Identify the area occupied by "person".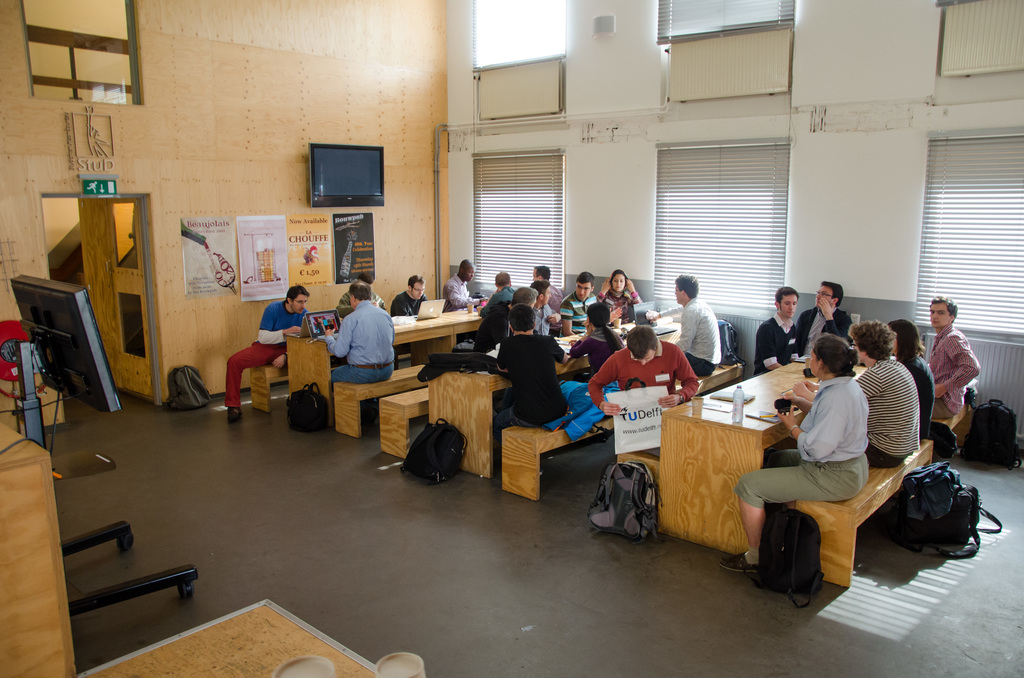
Area: box=[860, 320, 920, 471].
